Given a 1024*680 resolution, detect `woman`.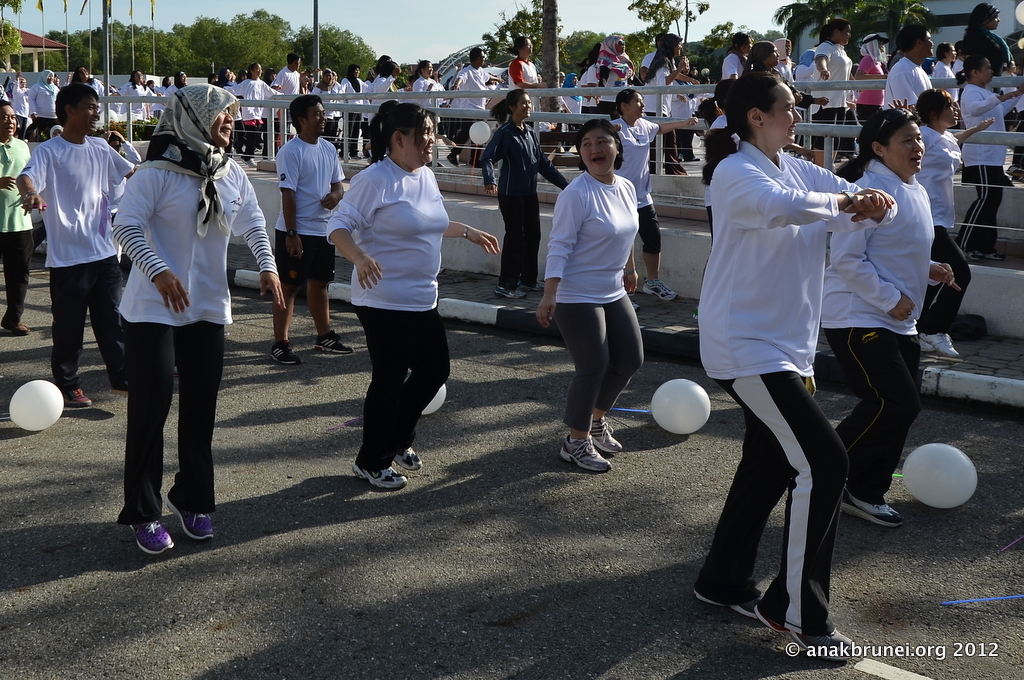
BBox(323, 111, 470, 491).
